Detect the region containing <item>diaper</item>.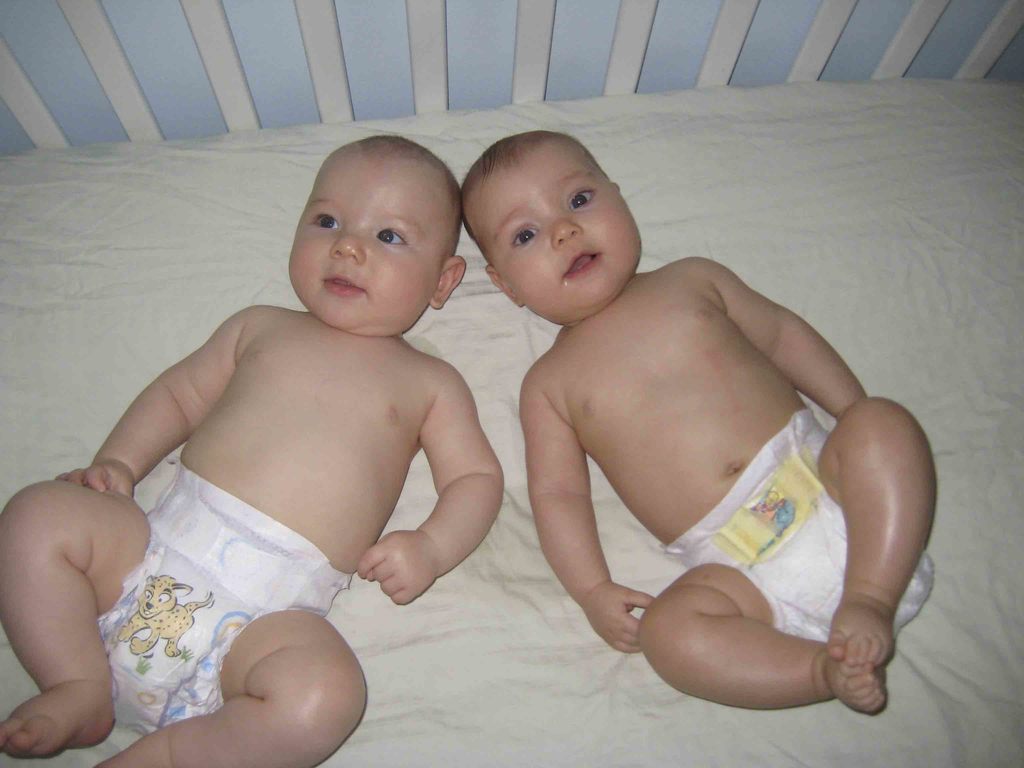
659:406:934:637.
